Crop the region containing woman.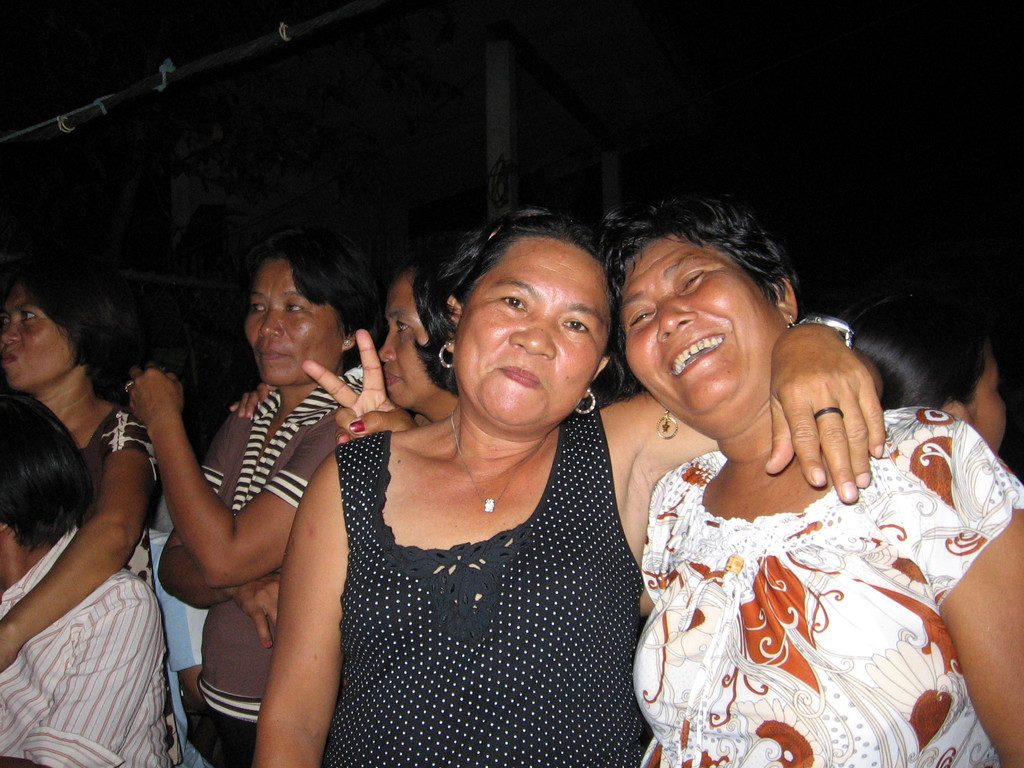
Crop region: left=124, top=221, right=393, bottom=767.
